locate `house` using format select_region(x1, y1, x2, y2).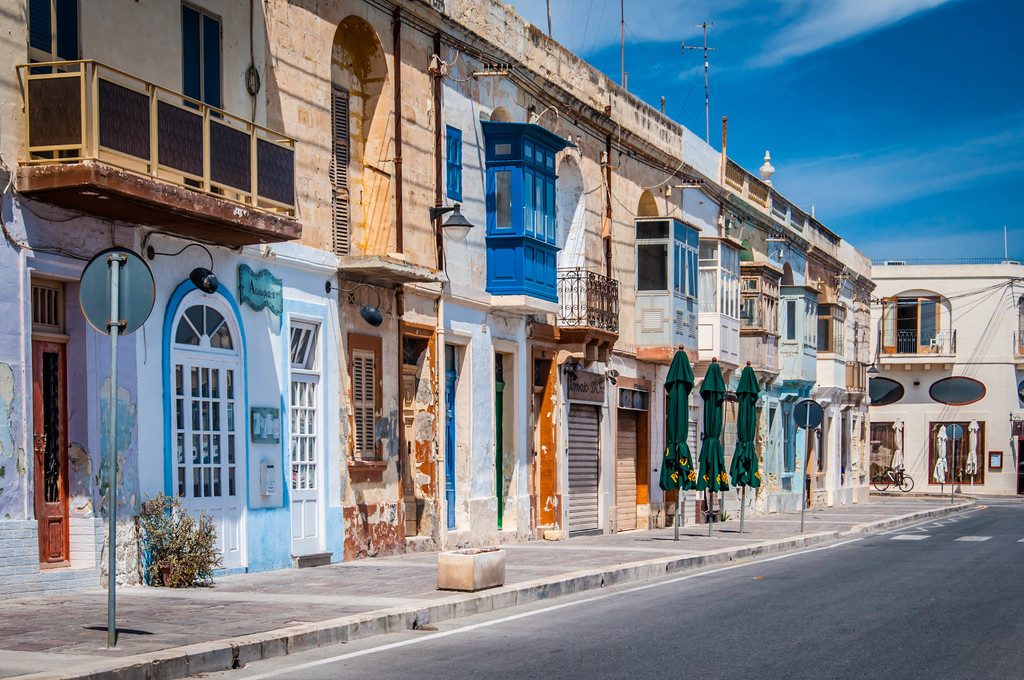
select_region(605, 84, 700, 534).
